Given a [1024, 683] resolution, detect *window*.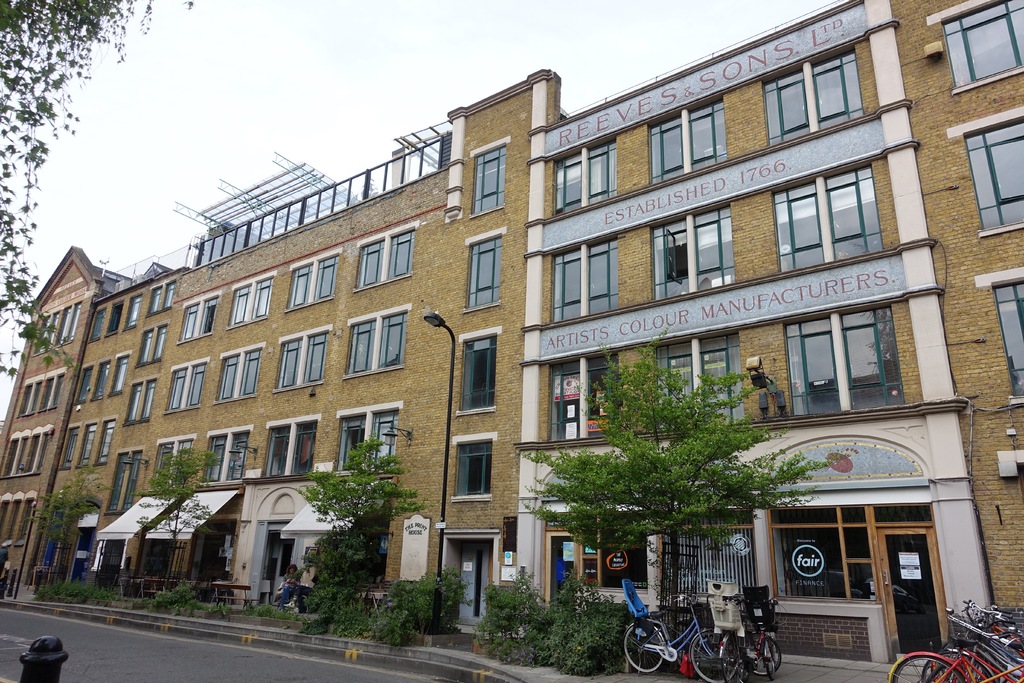
box=[655, 508, 758, 598].
